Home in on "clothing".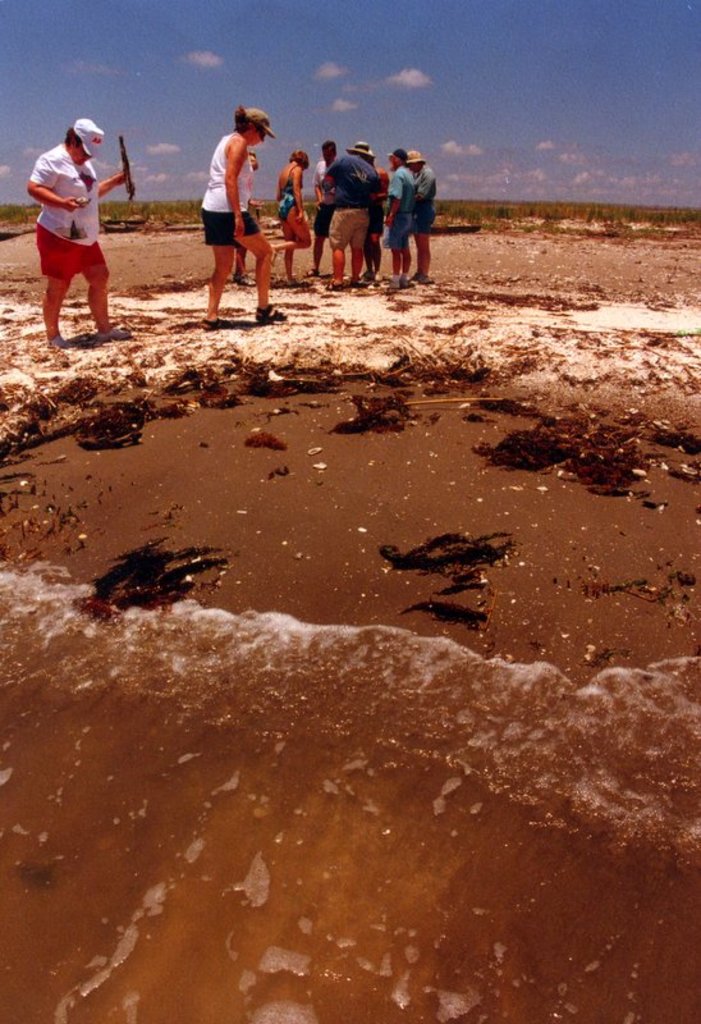
Homed in at region(324, 157, 361, 252).
